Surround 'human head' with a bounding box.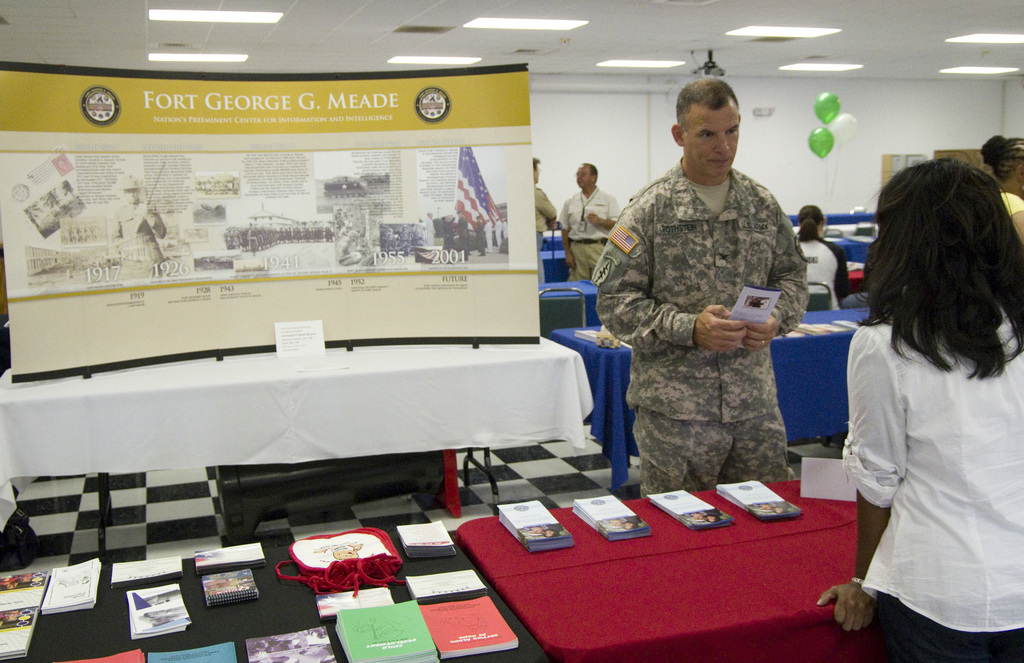
<box>856,153,1019,363</box>.
